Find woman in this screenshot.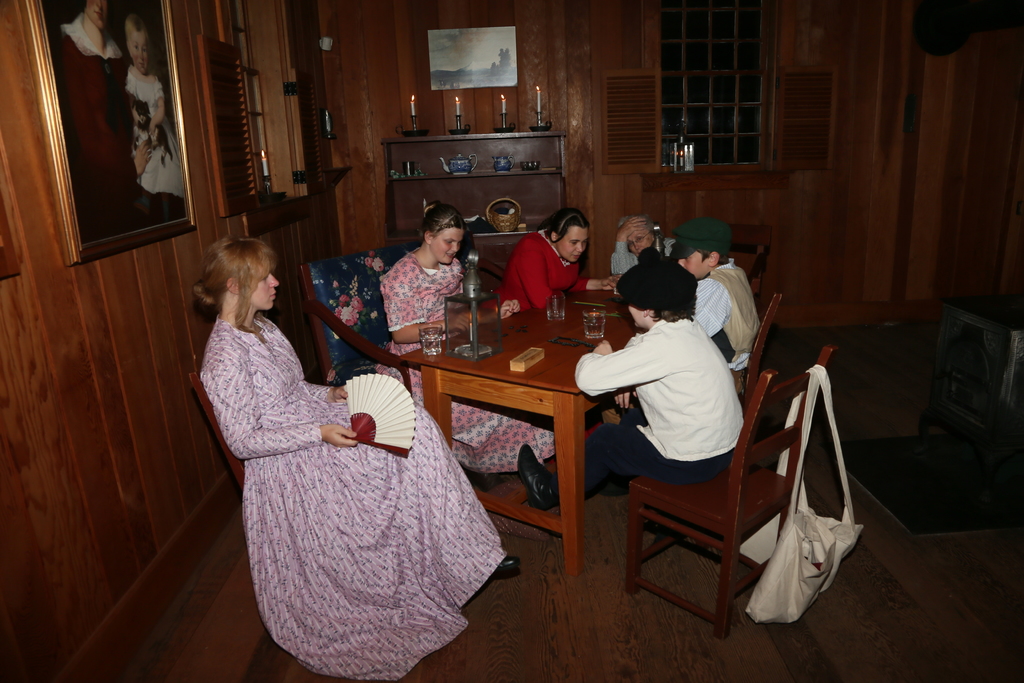
The bounding box for woman is select_region(54, 0, 154, 229).
